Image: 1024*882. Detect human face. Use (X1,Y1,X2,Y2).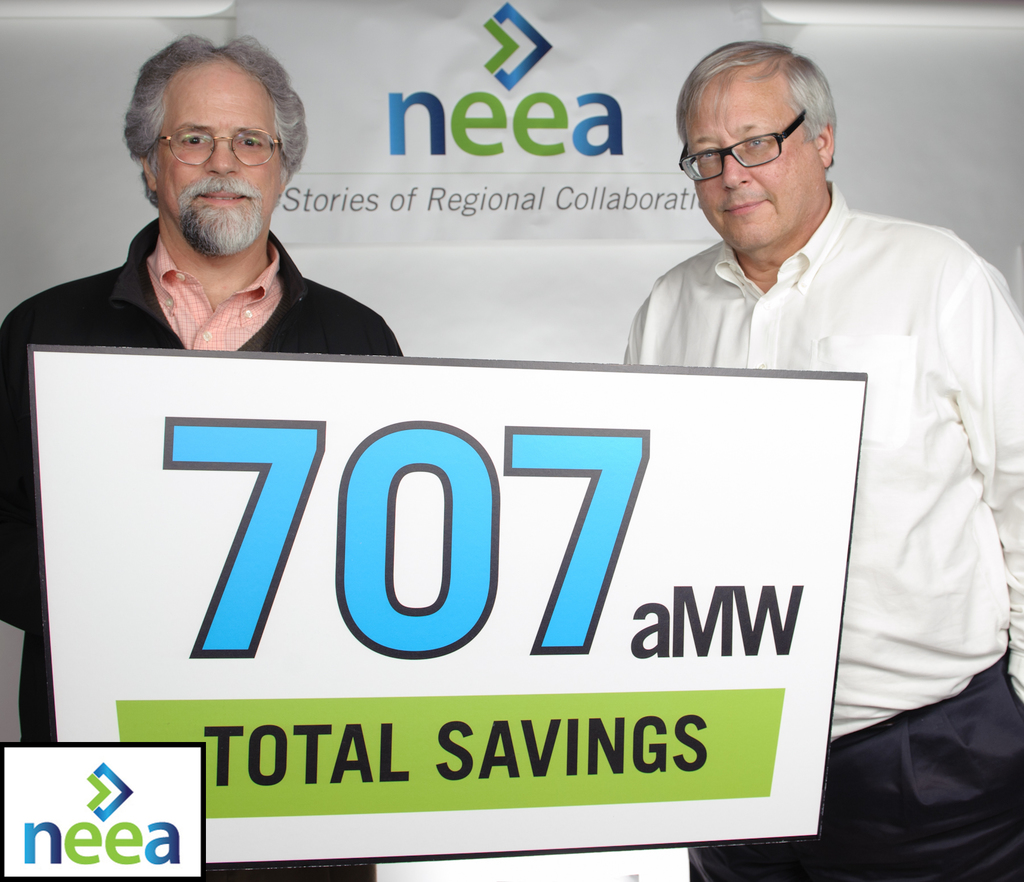
(691,81,822,252).
